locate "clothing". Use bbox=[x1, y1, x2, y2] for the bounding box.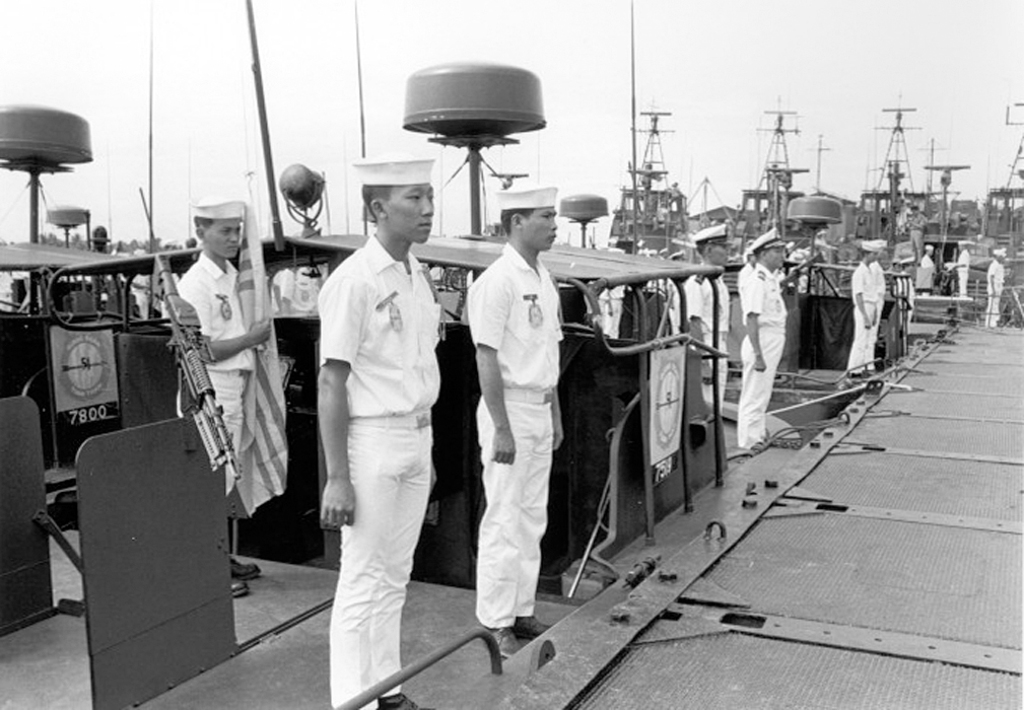
bbox=[306, 193, 453, 671].
